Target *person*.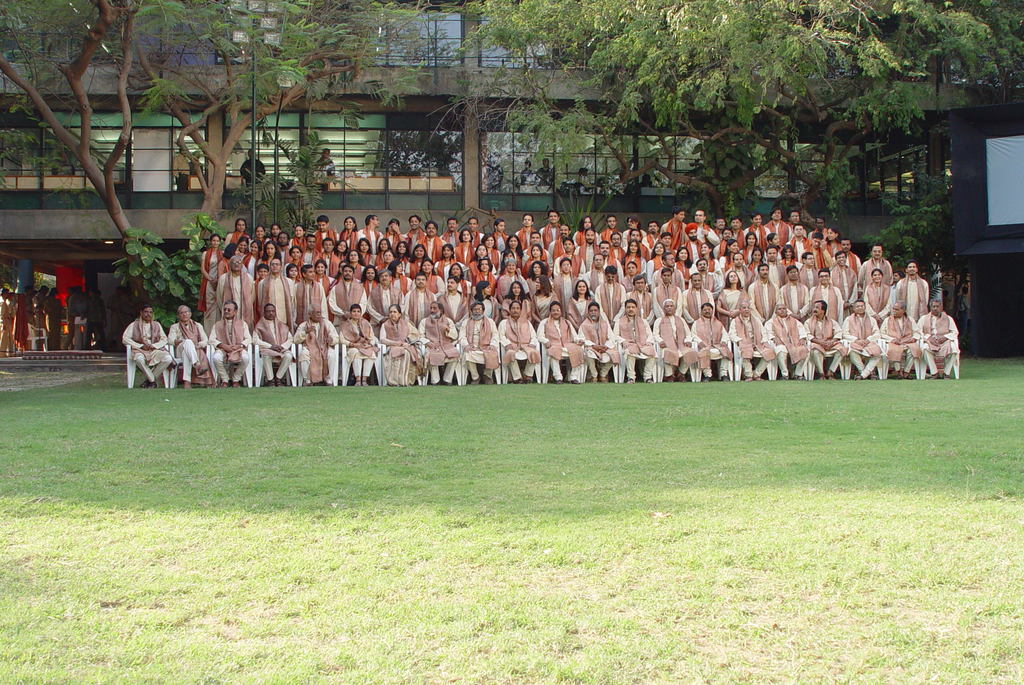
Target region: pyautogui.locateOnScreen(762, 311, 804, 382).
